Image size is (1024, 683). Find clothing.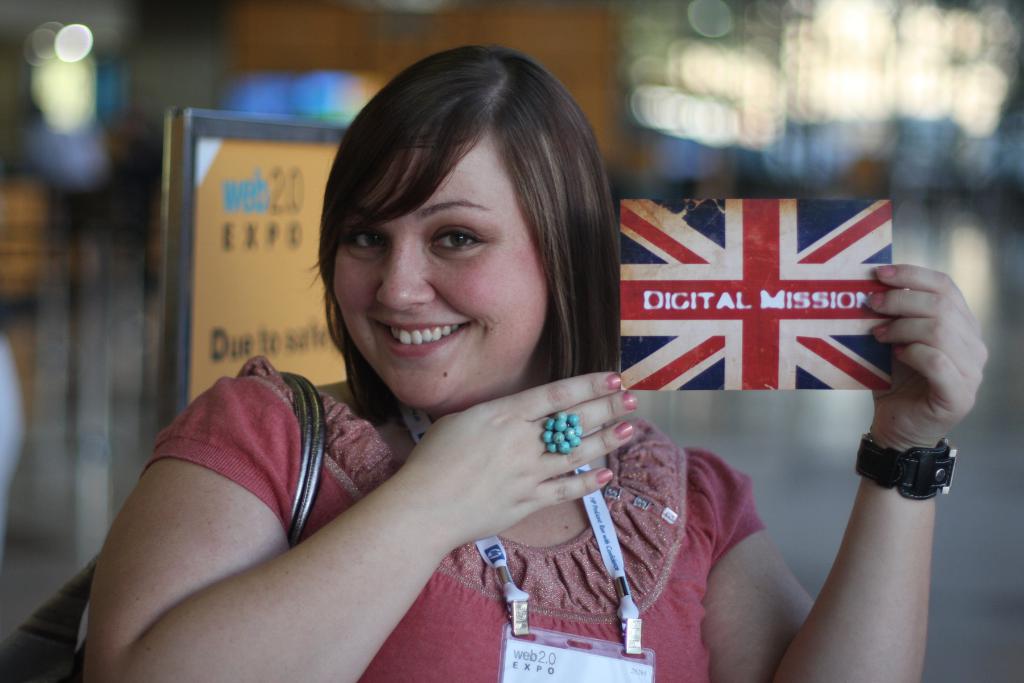
145:352:769:682.
